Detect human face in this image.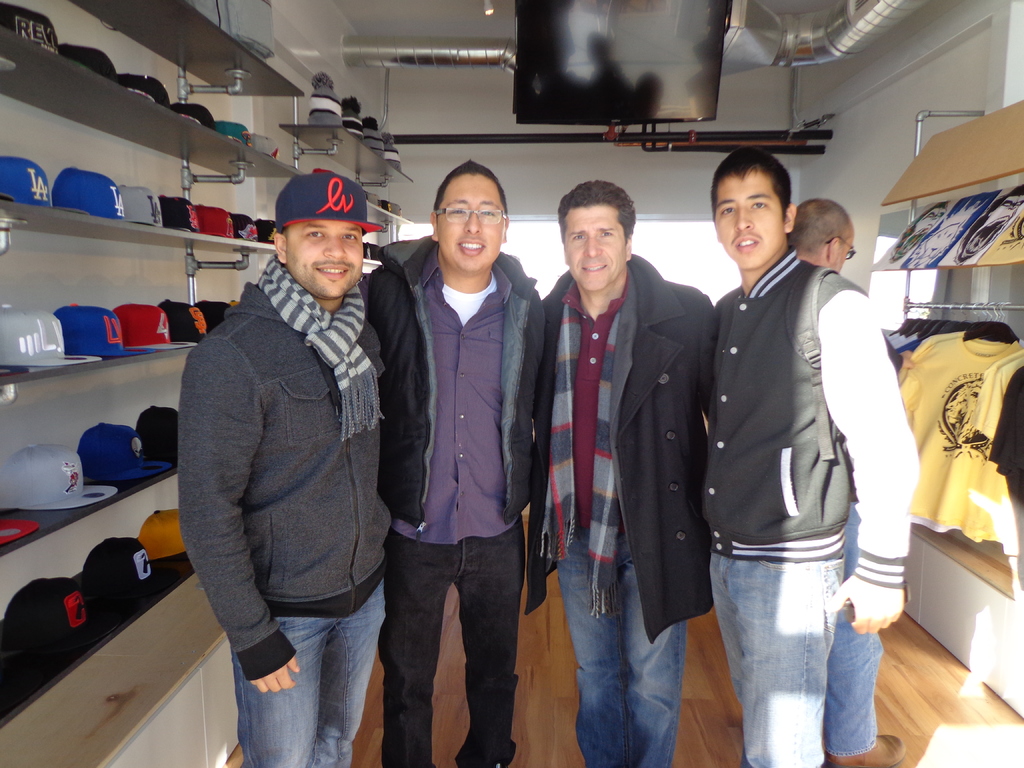
Detection: [831, 227, 854, 273].
